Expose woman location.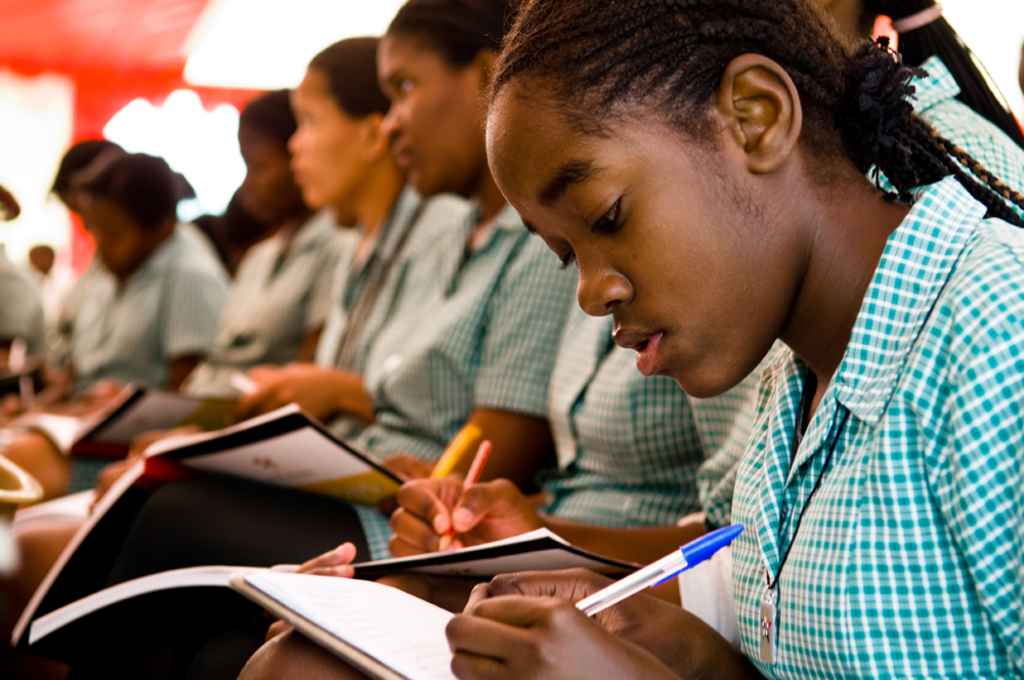
Exposed at 234,0,1023,679.
